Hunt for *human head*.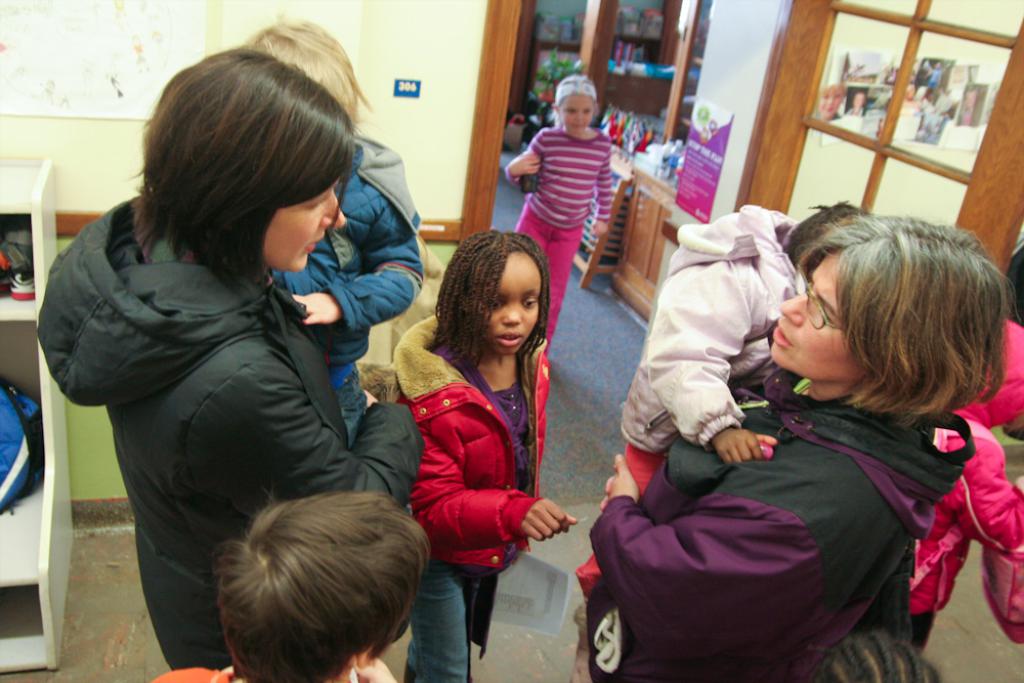
Hunted down at l=444, t=227, r=550, b=355.
